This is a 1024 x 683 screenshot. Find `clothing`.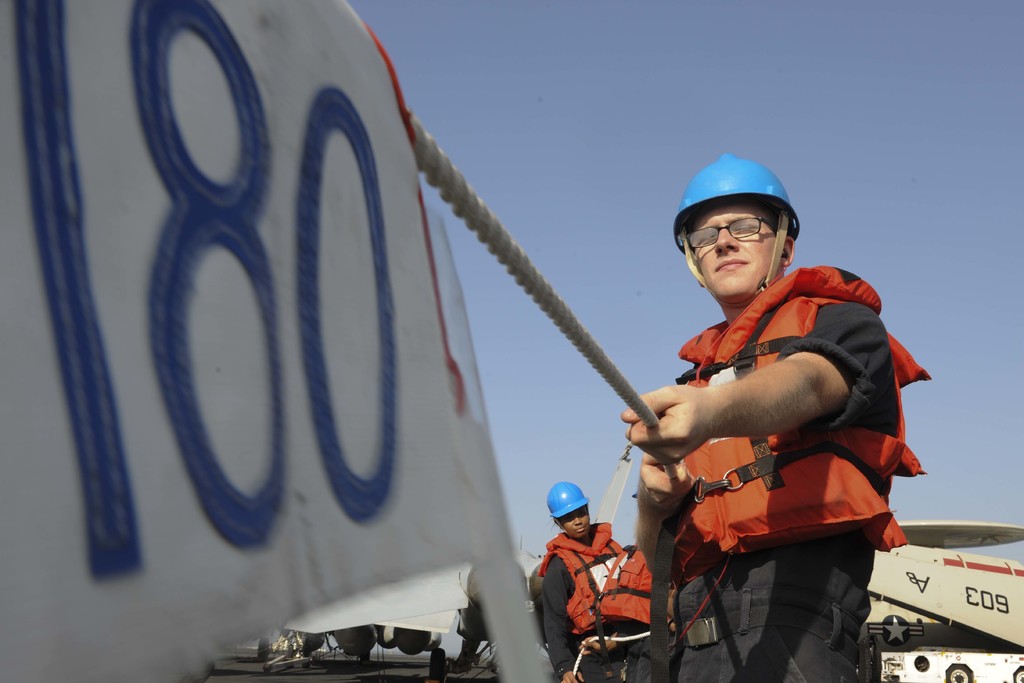
Bounding box: bbox(638, 265, 940, 682).
